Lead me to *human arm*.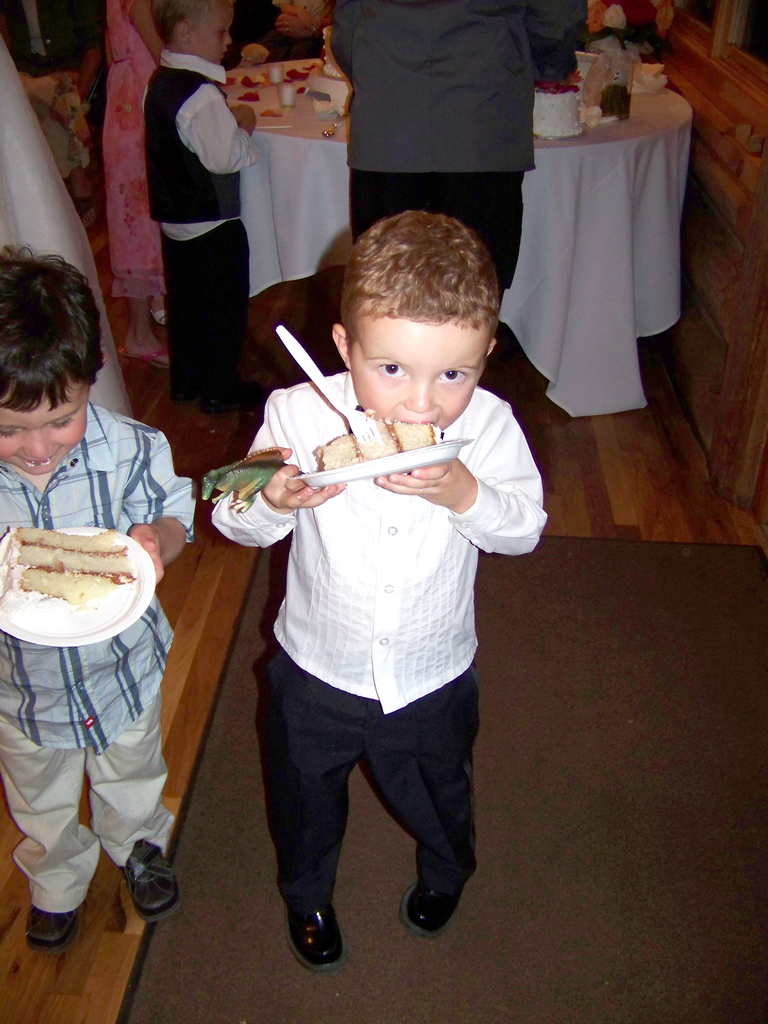
Lead to x1=328, y1=0, x2=356, y2=94.
